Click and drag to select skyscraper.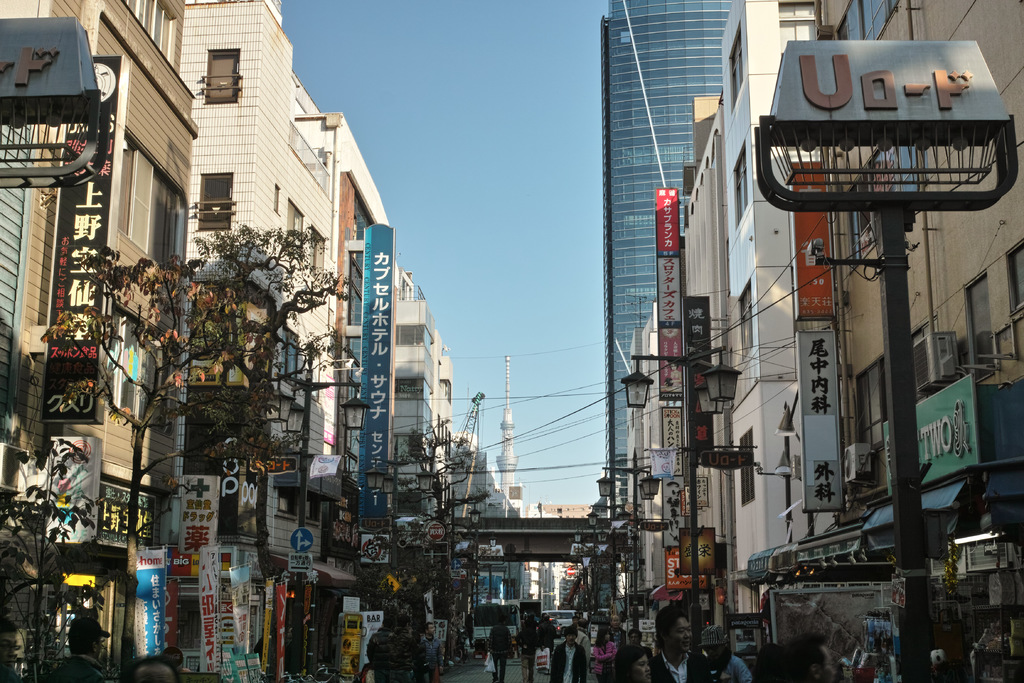
Selection: <region>601, 0, 733, 516</region>.
